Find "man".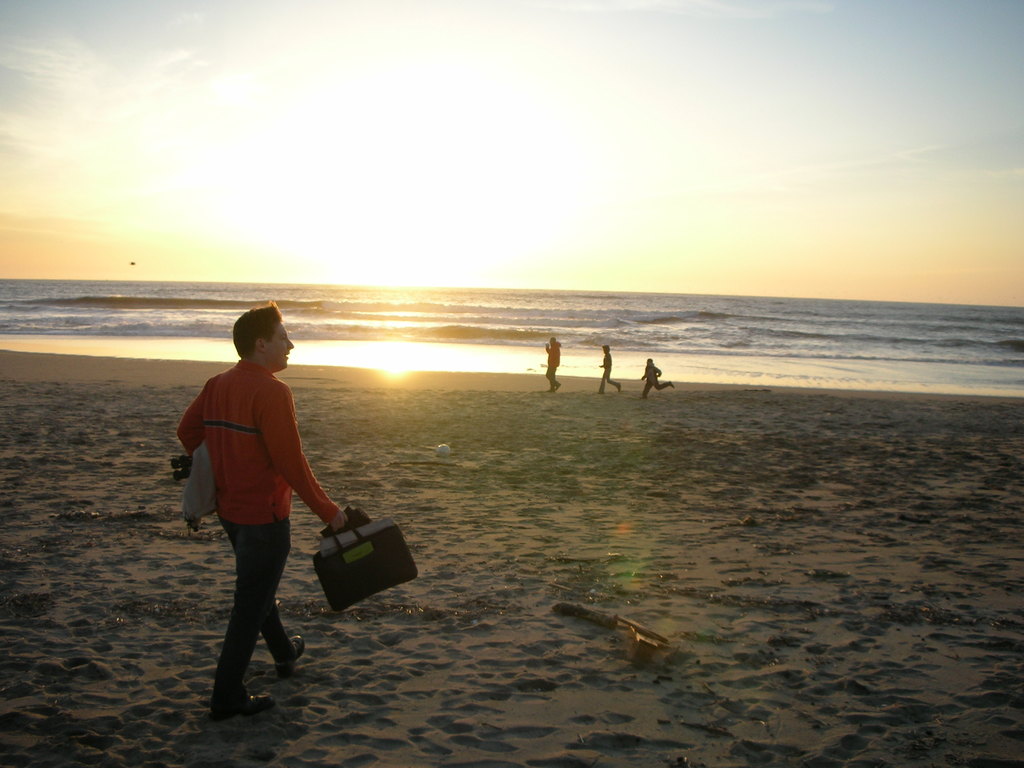
rect(173, 310, 354, 724).
